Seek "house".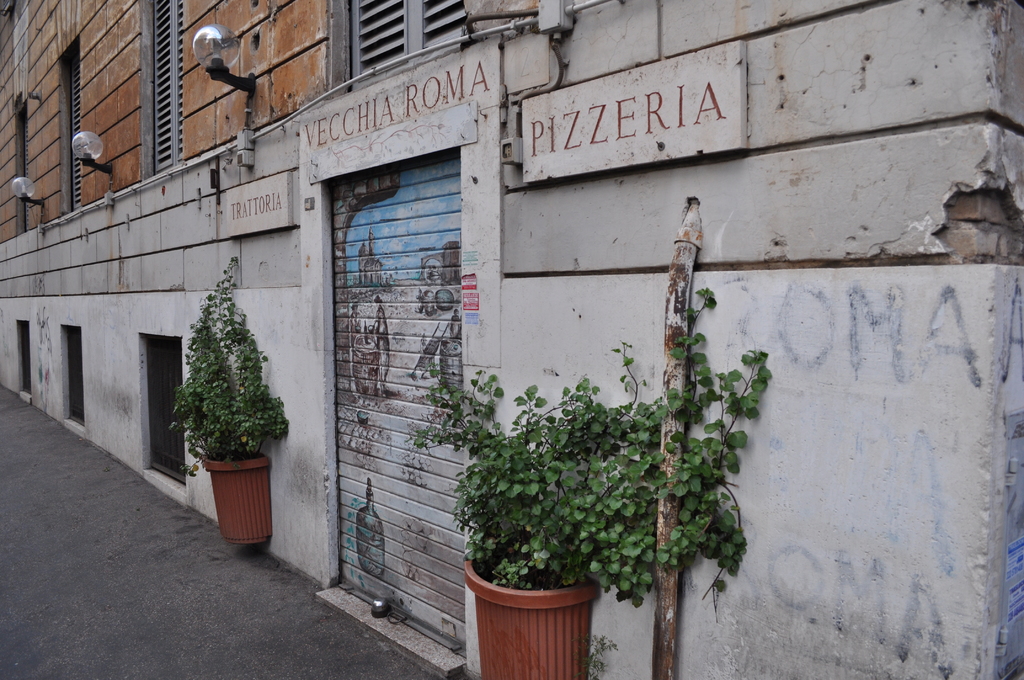
<bbox>90, 0, 946, 668</bbox>.
